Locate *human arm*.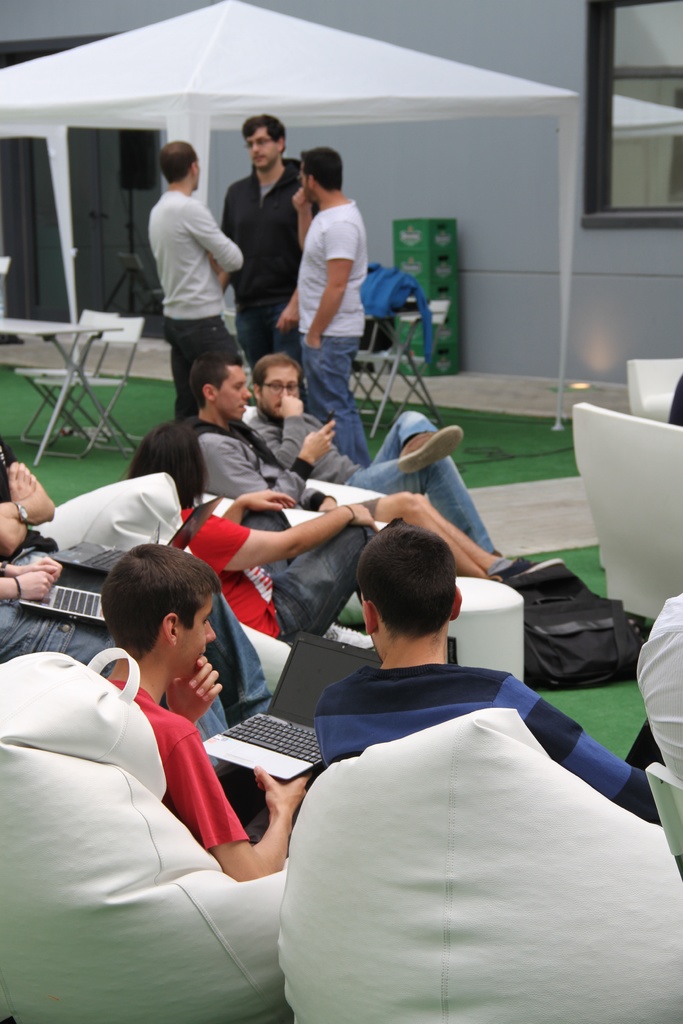
Bounding box: bbox(204, 419, 341, 509).
